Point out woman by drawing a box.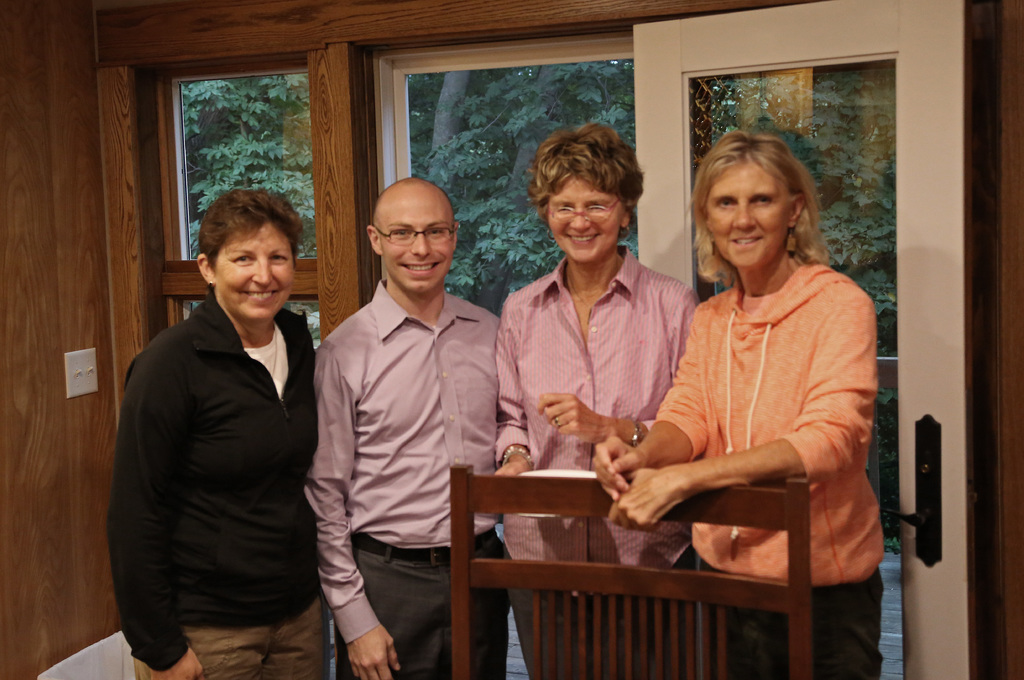
pyautogui.locateOnScreen(495, 131, 694, 679).
